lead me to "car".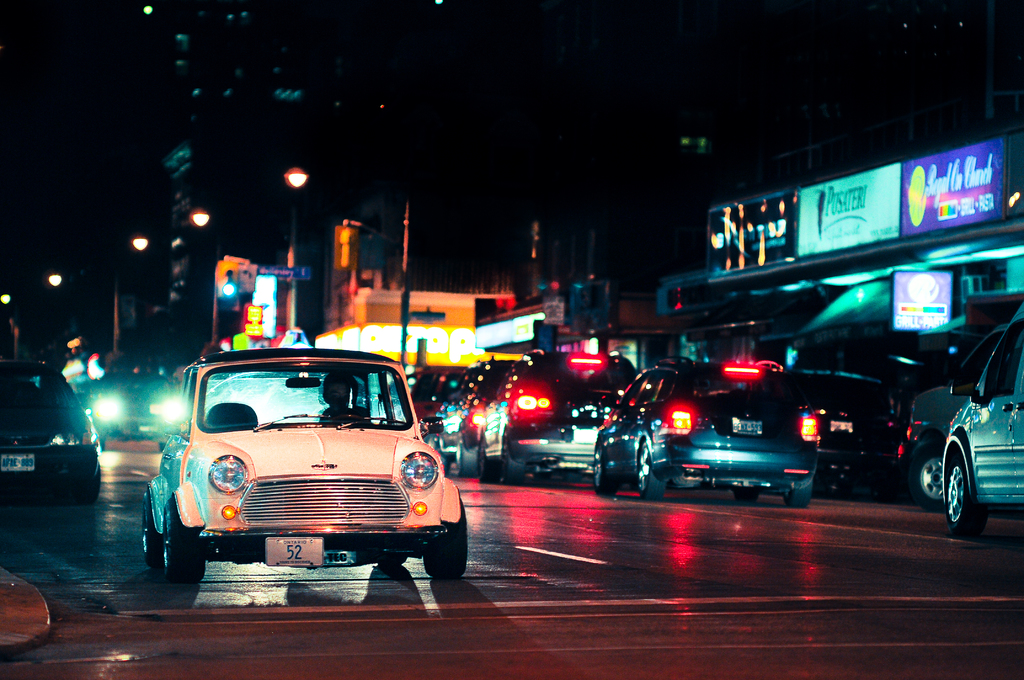
Lead to (146, 345, 462, 600).
